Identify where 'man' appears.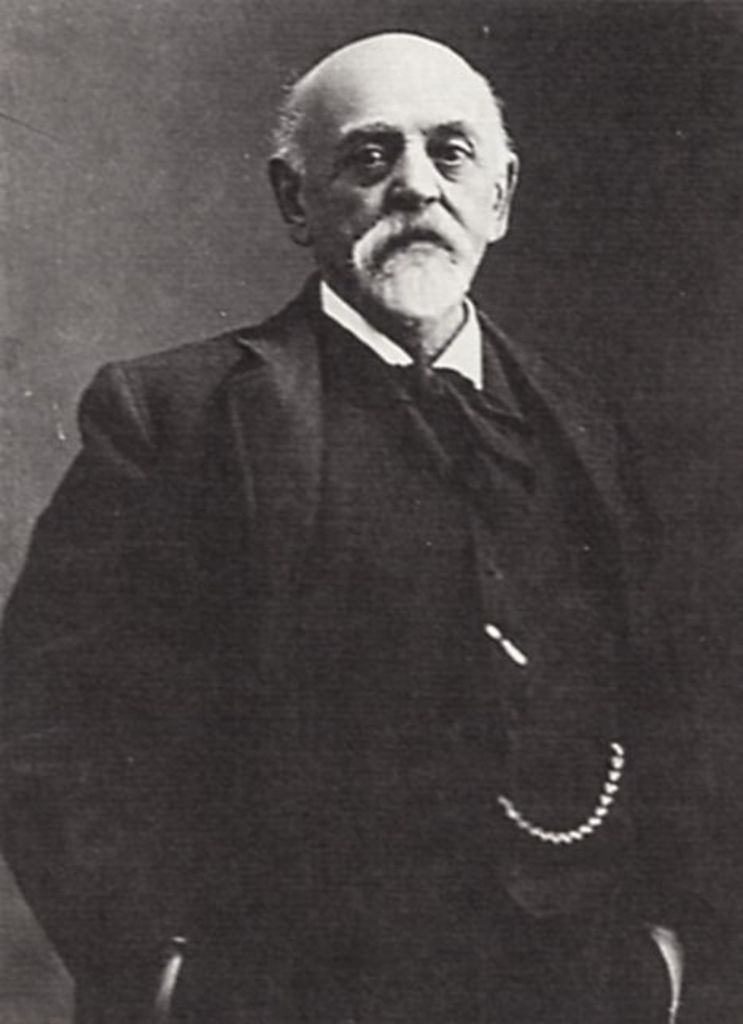
Appears at (46, 48, 689, 1002).
